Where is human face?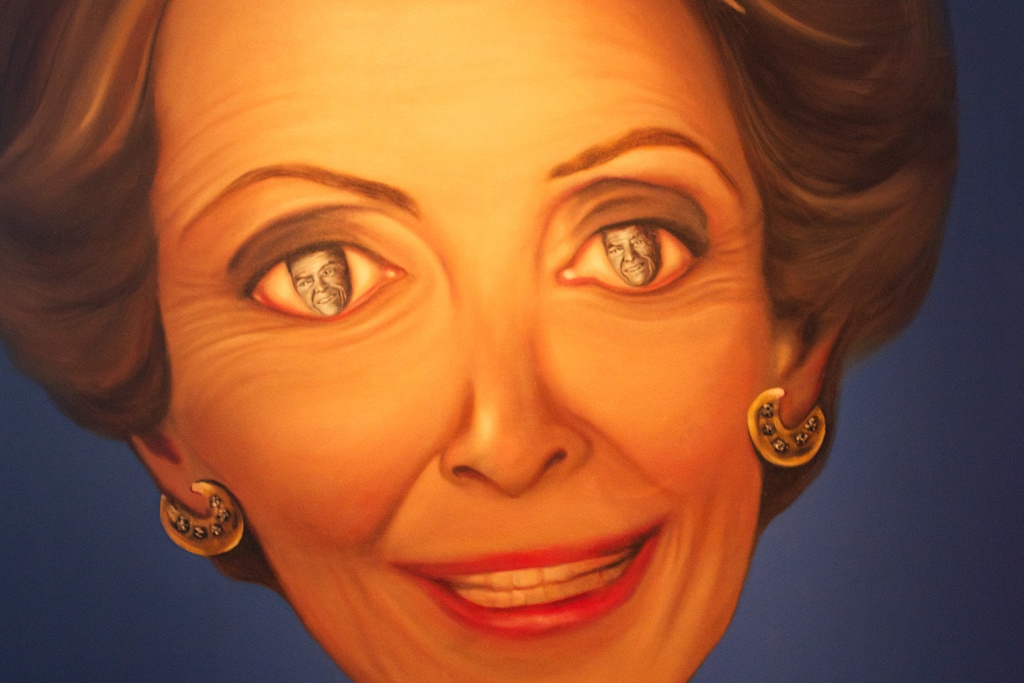
l=172, t=0, r=778, b=682.
